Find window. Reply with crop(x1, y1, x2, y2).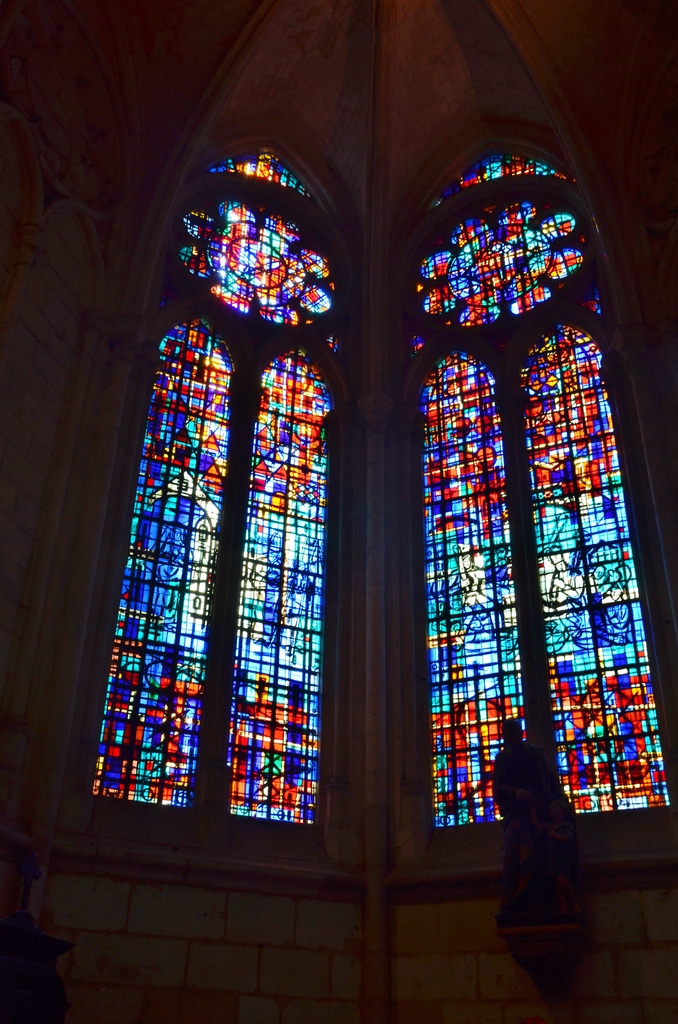
crop(412, 156, 672, 835).
